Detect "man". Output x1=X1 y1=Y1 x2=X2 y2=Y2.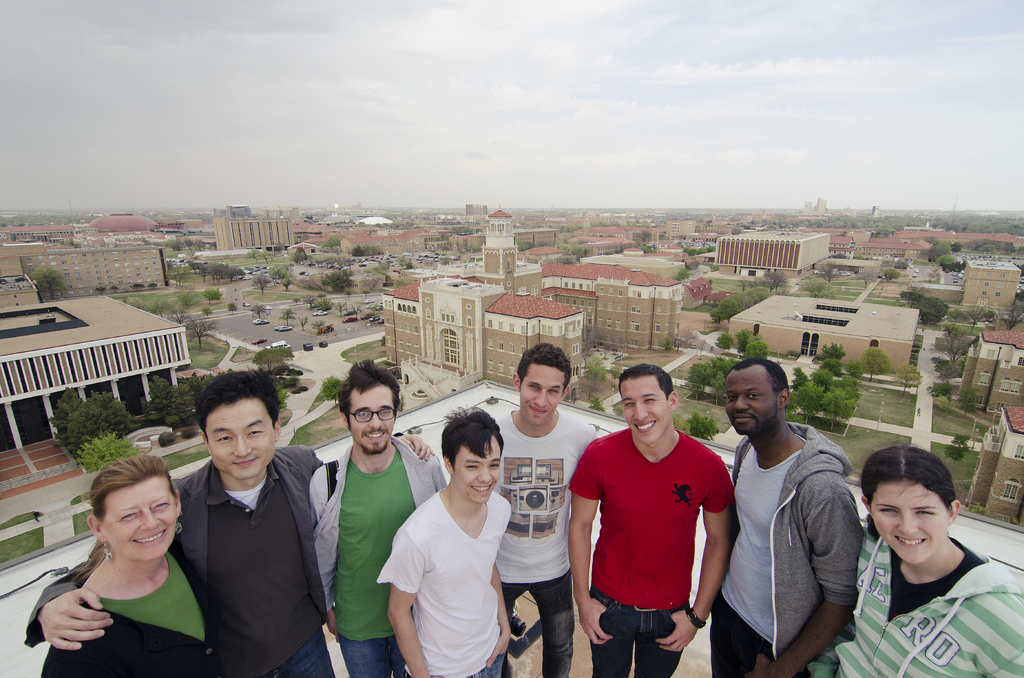
x1=492 y1=339 x2=600 y2=677.
